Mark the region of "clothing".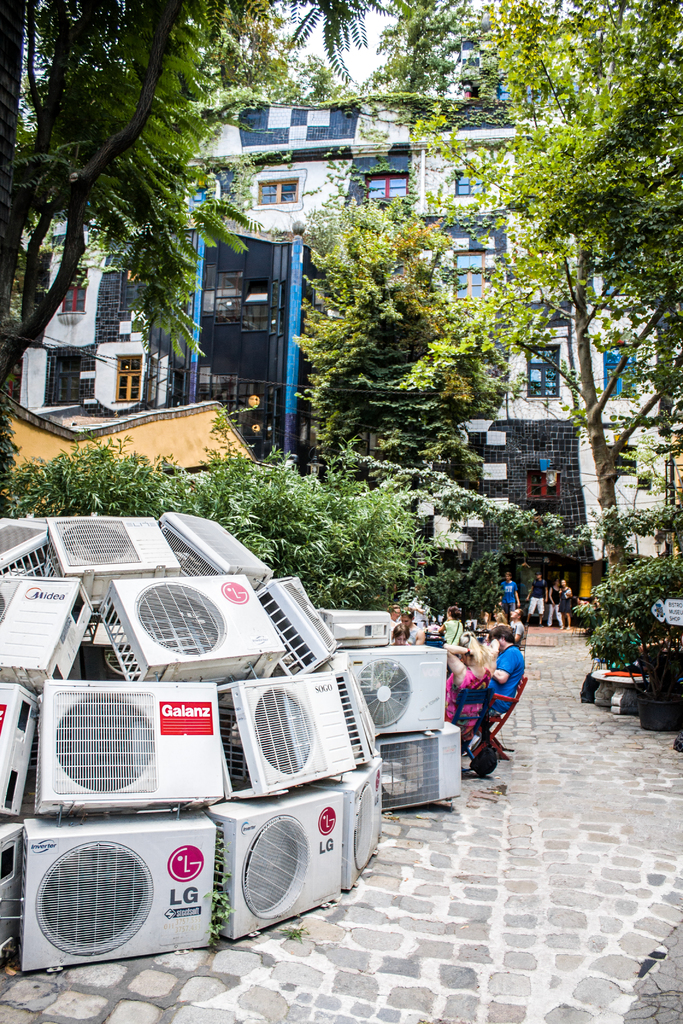
Region: (left=400, top=625, right=420, bottom=644).
